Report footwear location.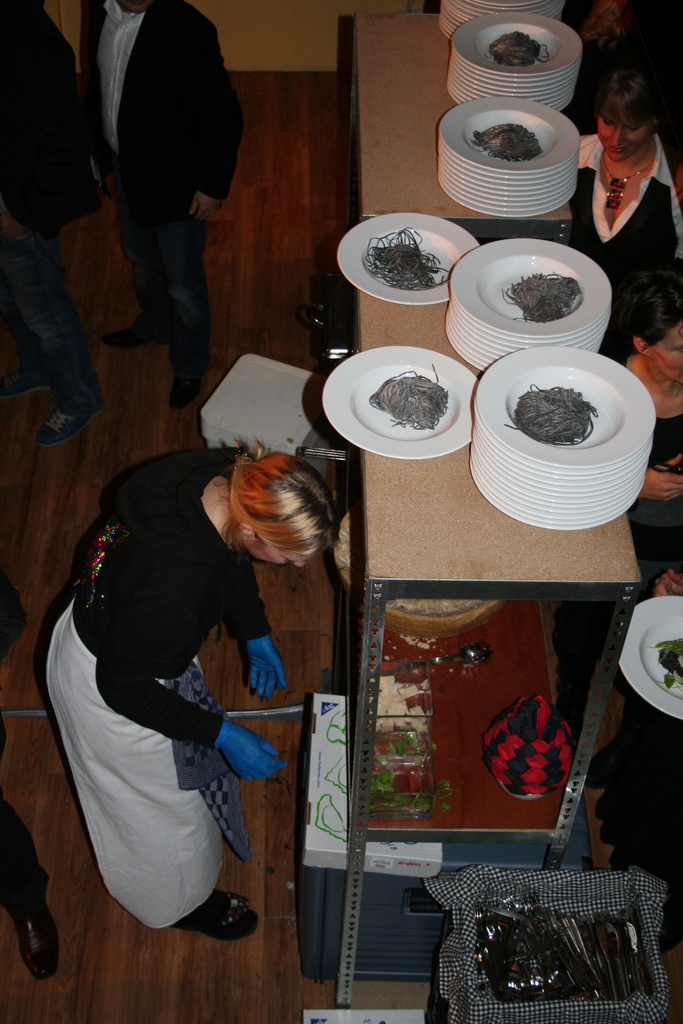
Report: x1=3, y1=893, x2=66, y2=982.
